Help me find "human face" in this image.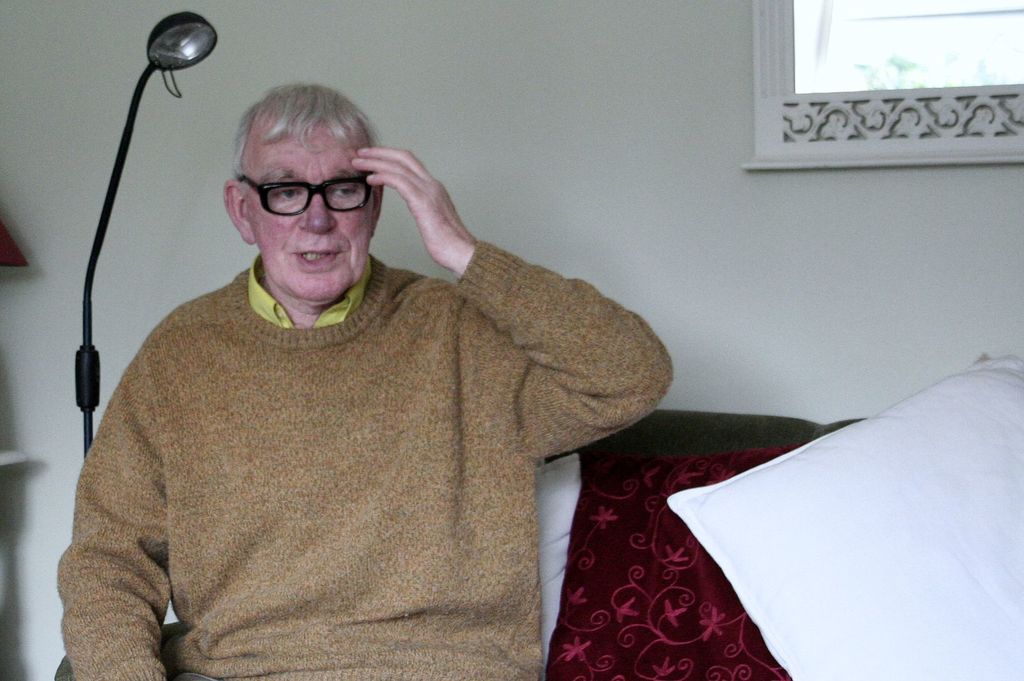
Found it: 248:131:377:296.
